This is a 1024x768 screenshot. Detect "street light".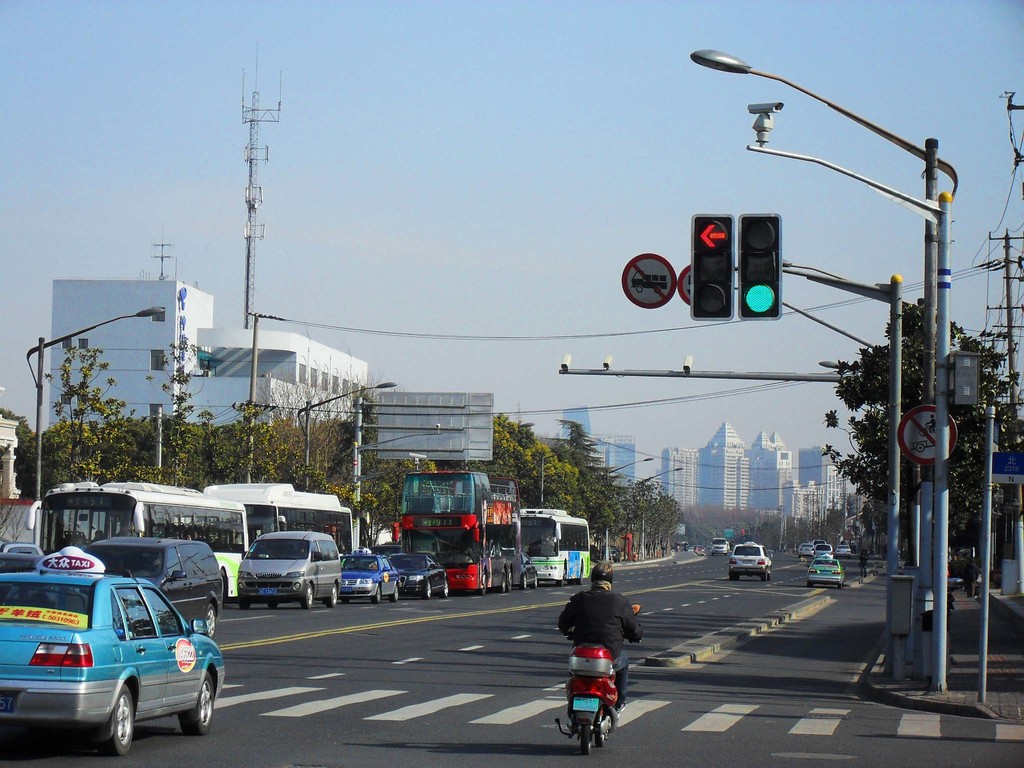
(635,467,684,561).
